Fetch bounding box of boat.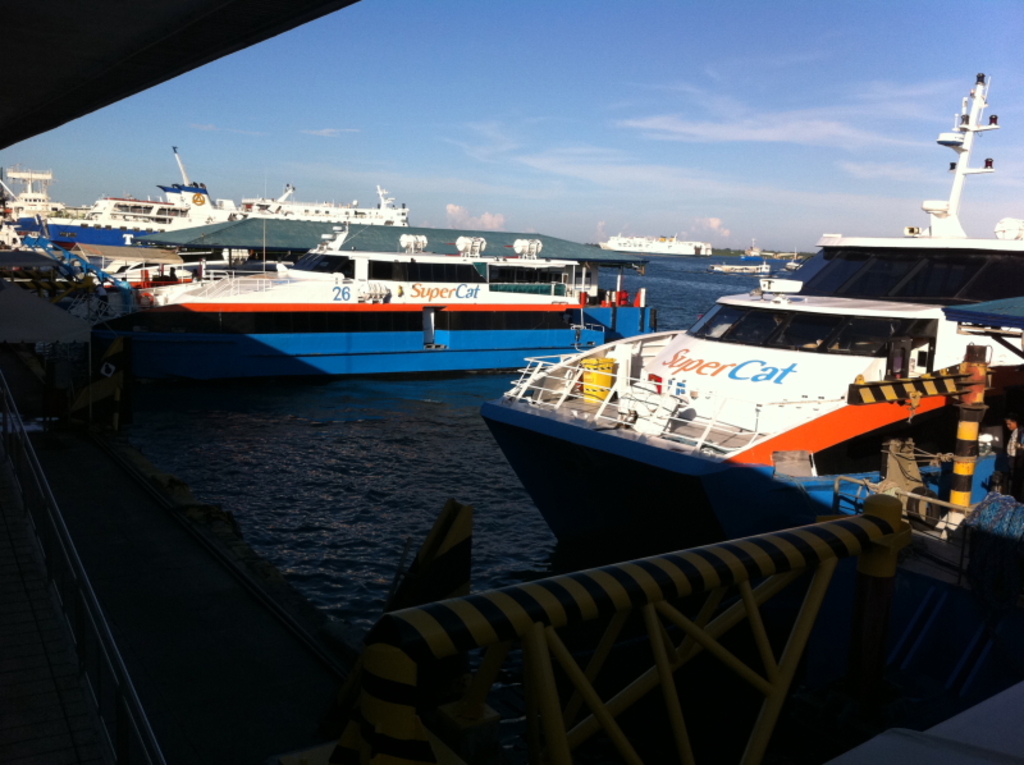
Bbox: region(474, 180, 986, 542).
